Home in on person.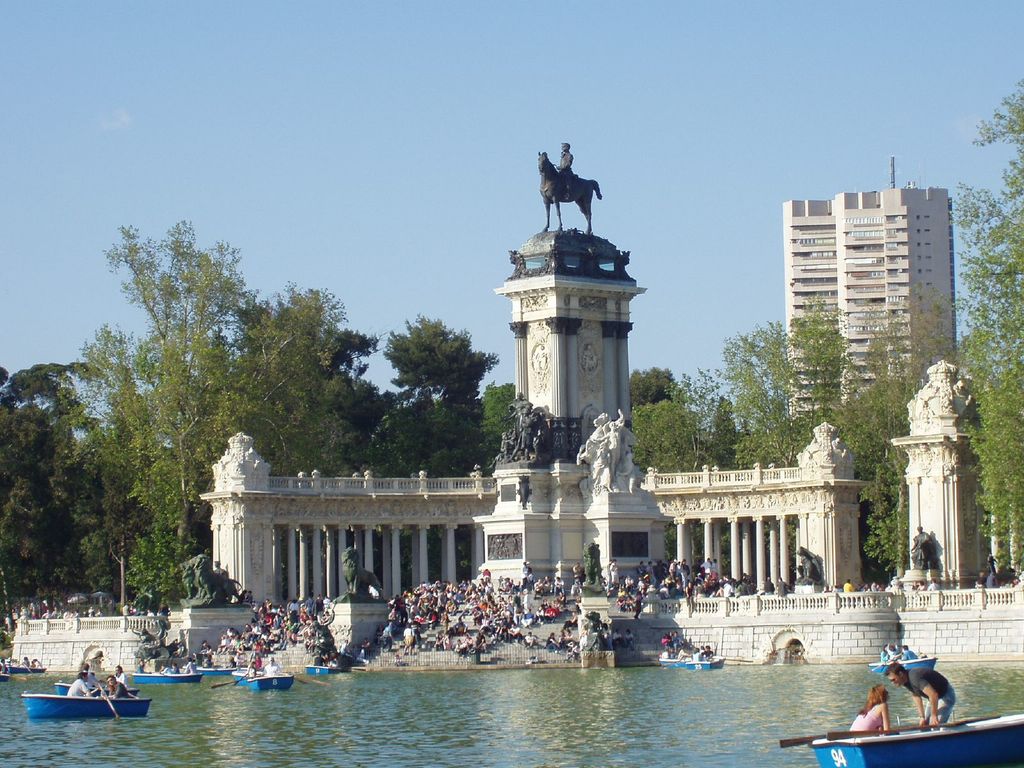
Homed in at (848,686,889,732).
